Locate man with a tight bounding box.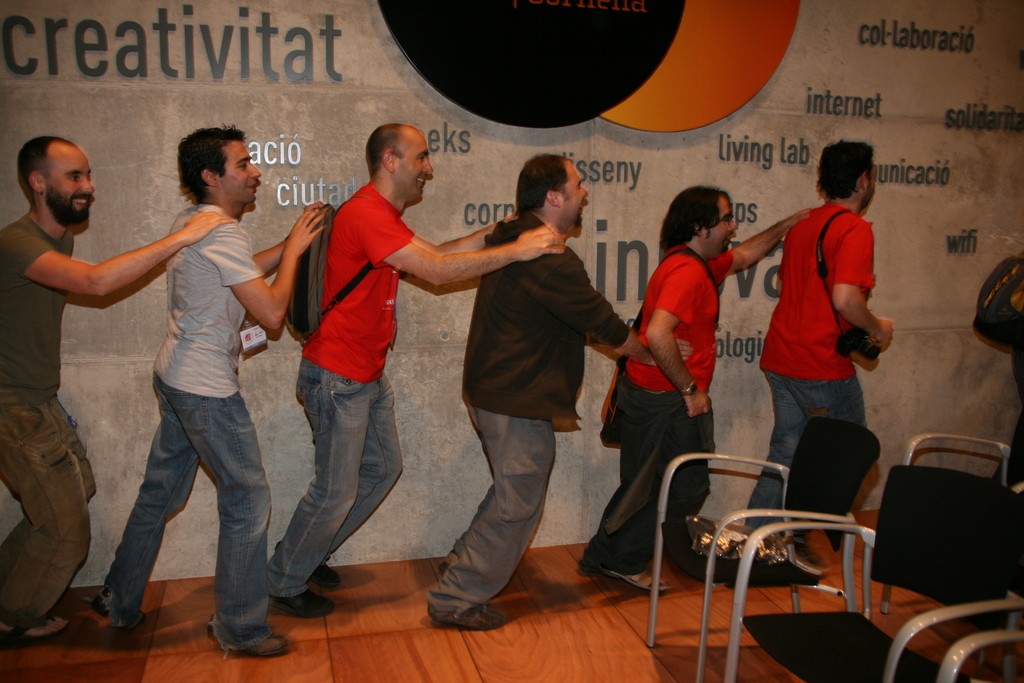
(left=98, top=122, right=326, bottom=653).
